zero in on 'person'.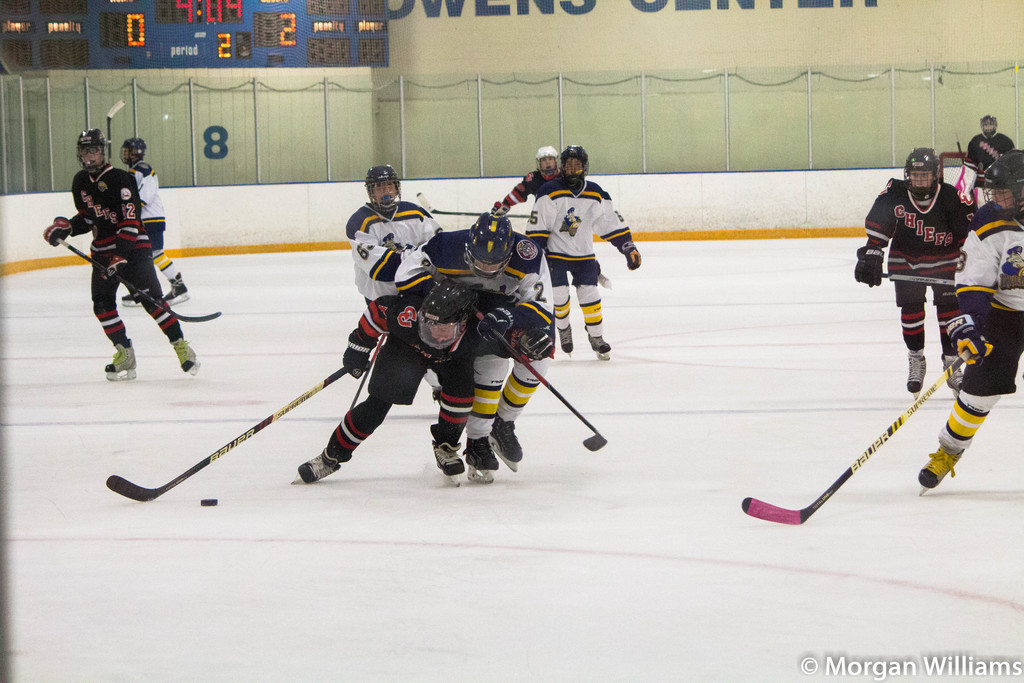
Zeroed in: {"left": 485, "top": 144, "right": 572, "bottom": 224}.
